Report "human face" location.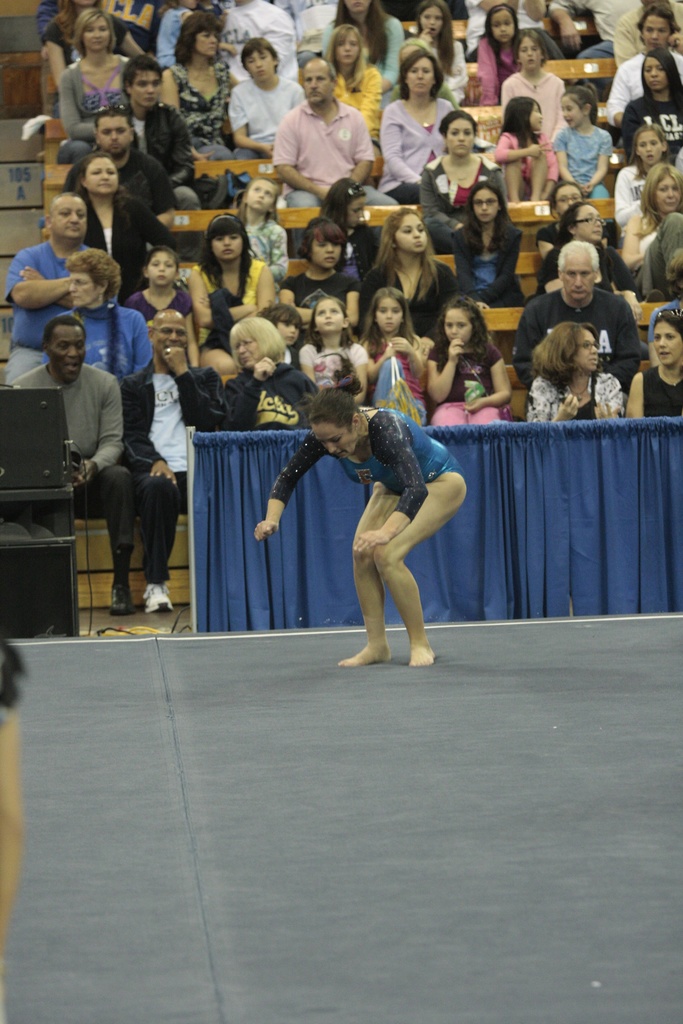
Report: {"left": 639, "top": 54, "right": 669, "bottom": 92}.
